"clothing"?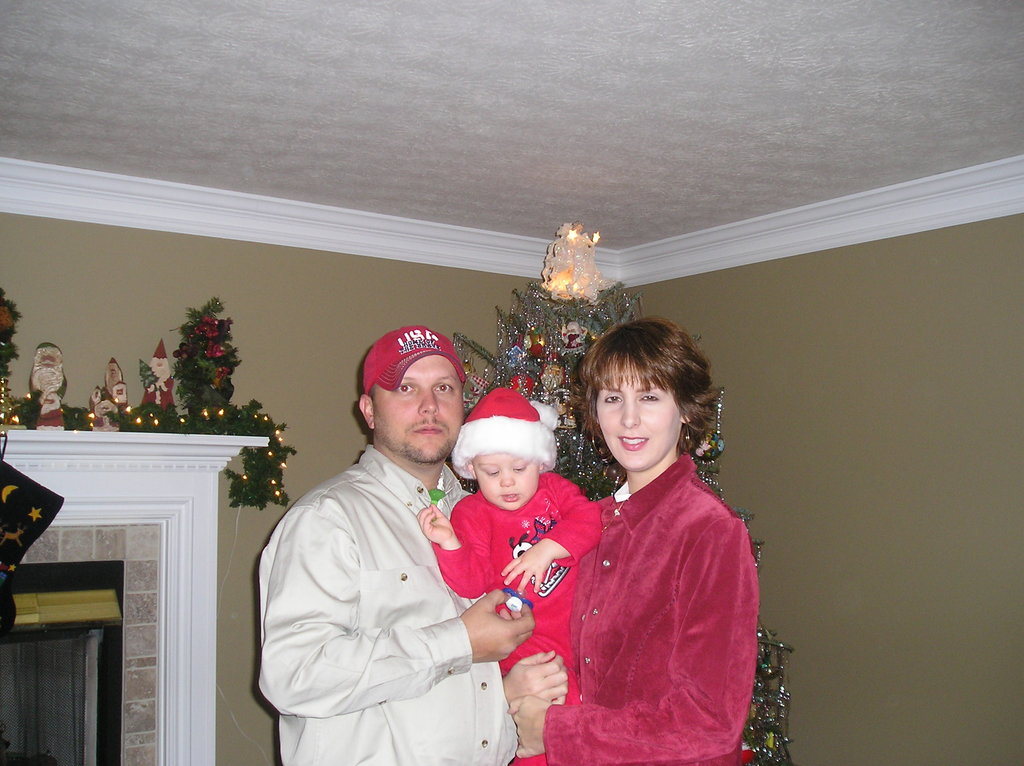
x1=545 y1=433 x2=765 y2=743
